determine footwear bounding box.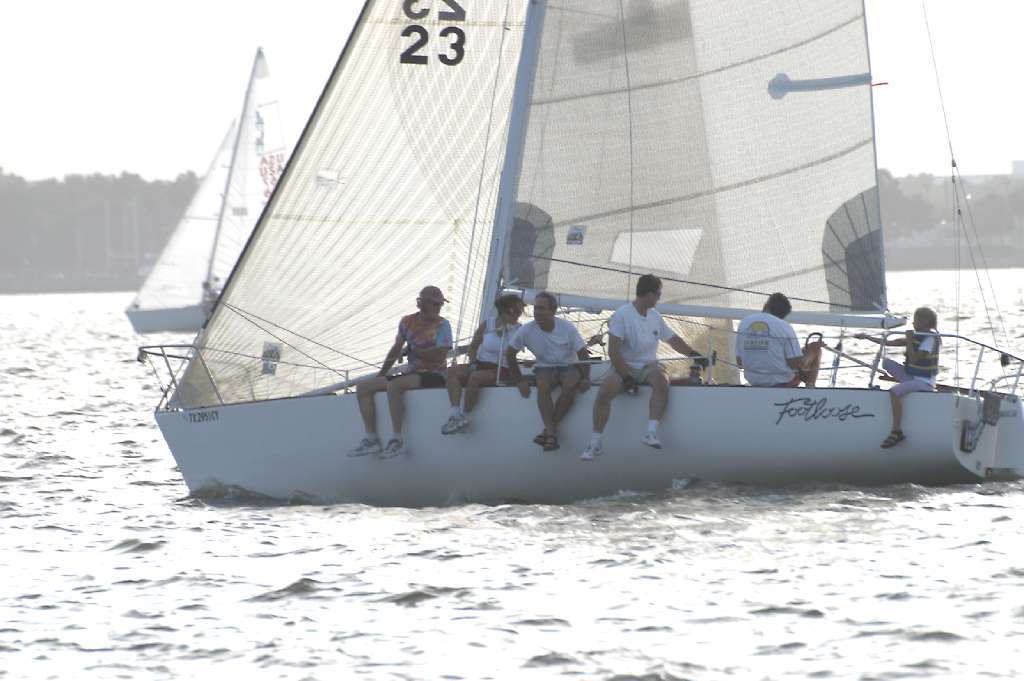
Determined: <region>579, 441, 603, 461</region>.
